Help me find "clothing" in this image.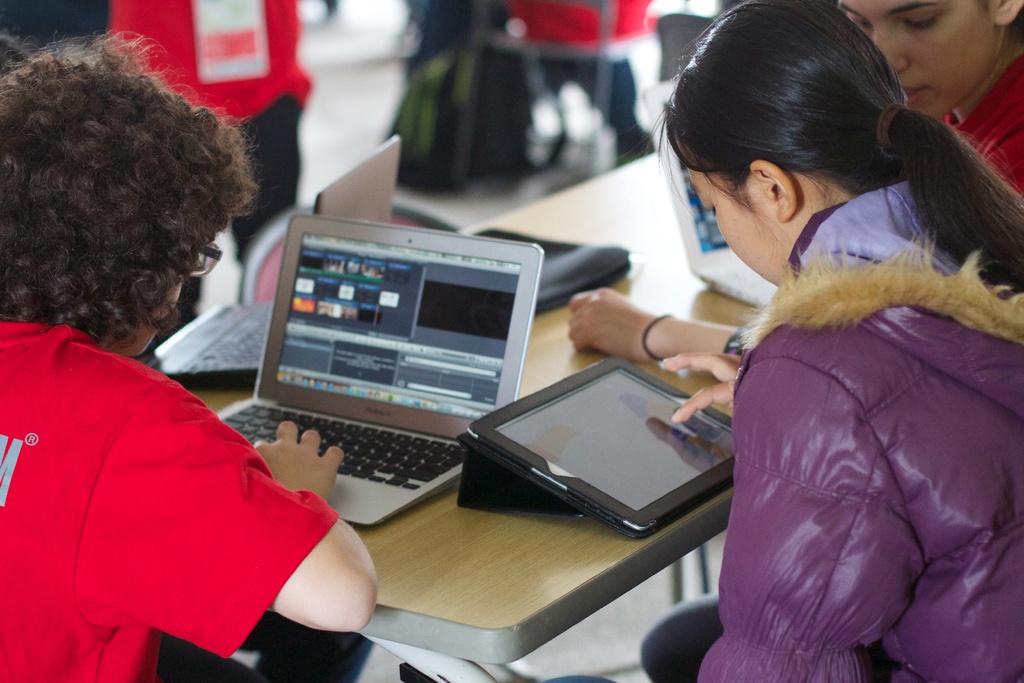
Found it: Rect(510, 0, 666, 104).
